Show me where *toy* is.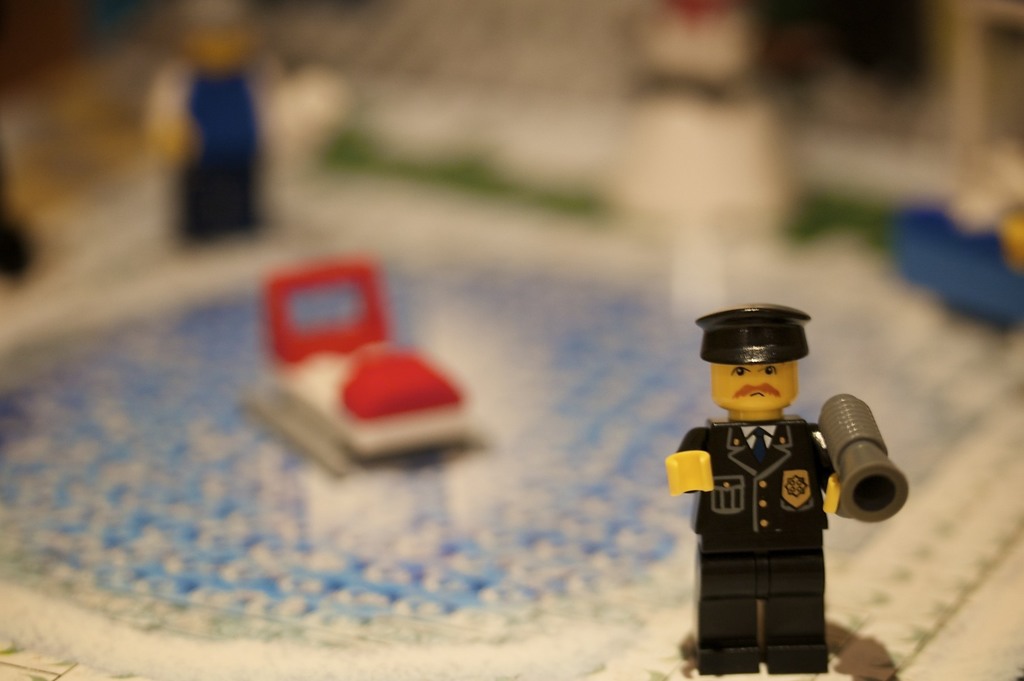
*toy* is at rect(145, 0, 285, 235).
